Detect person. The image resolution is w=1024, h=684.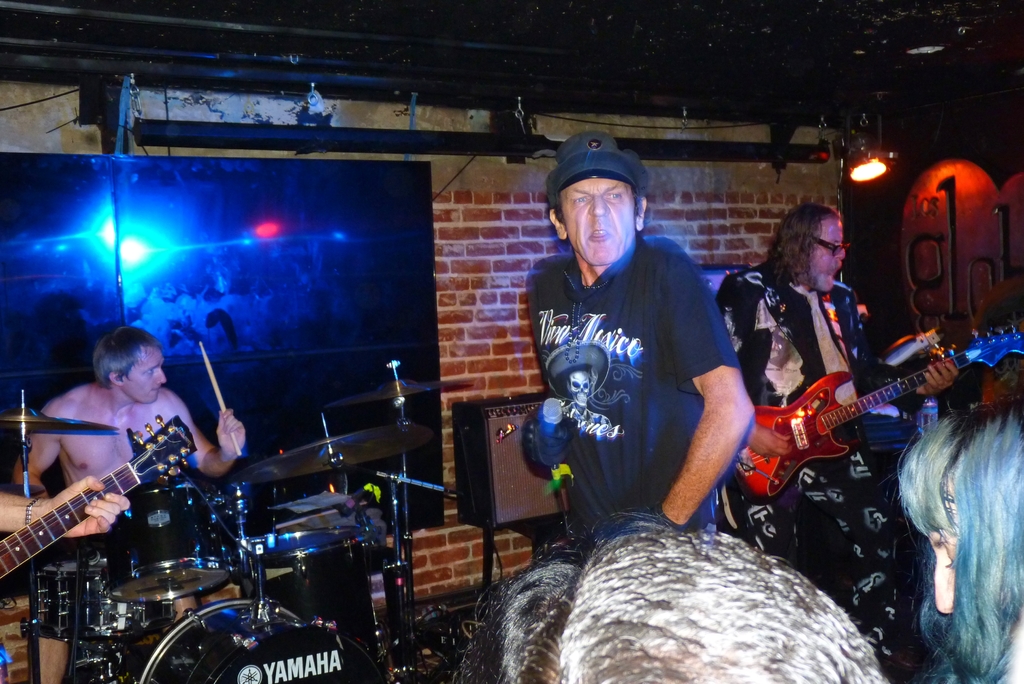
{"x1": 520, "y1": 126, "x2": 753, "y2": 552}.
